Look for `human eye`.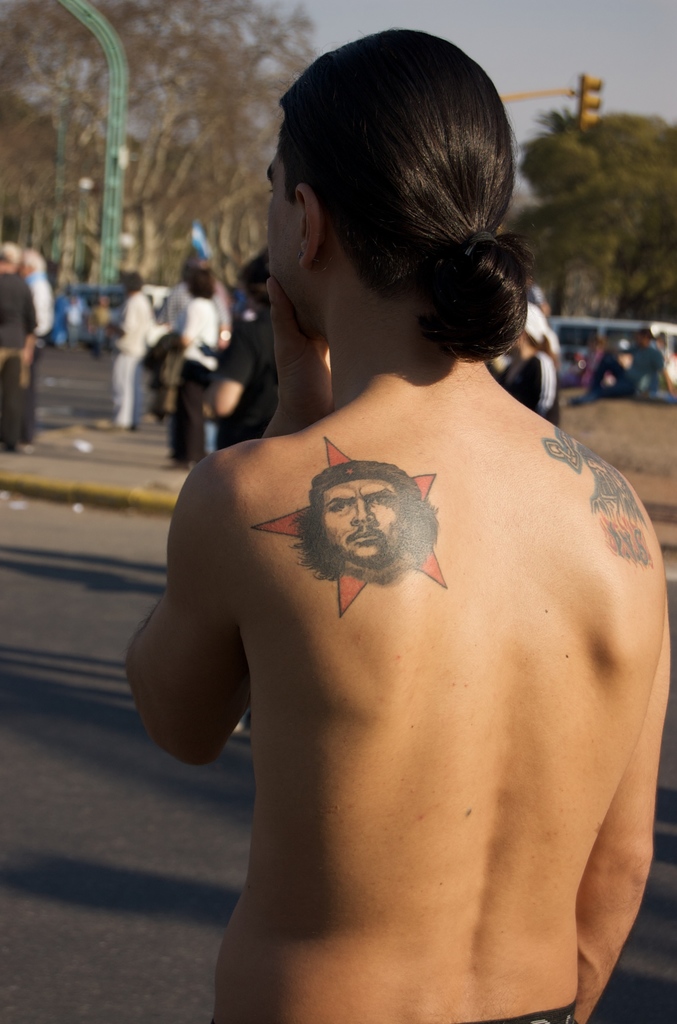
Found: [327,495,352,515].
